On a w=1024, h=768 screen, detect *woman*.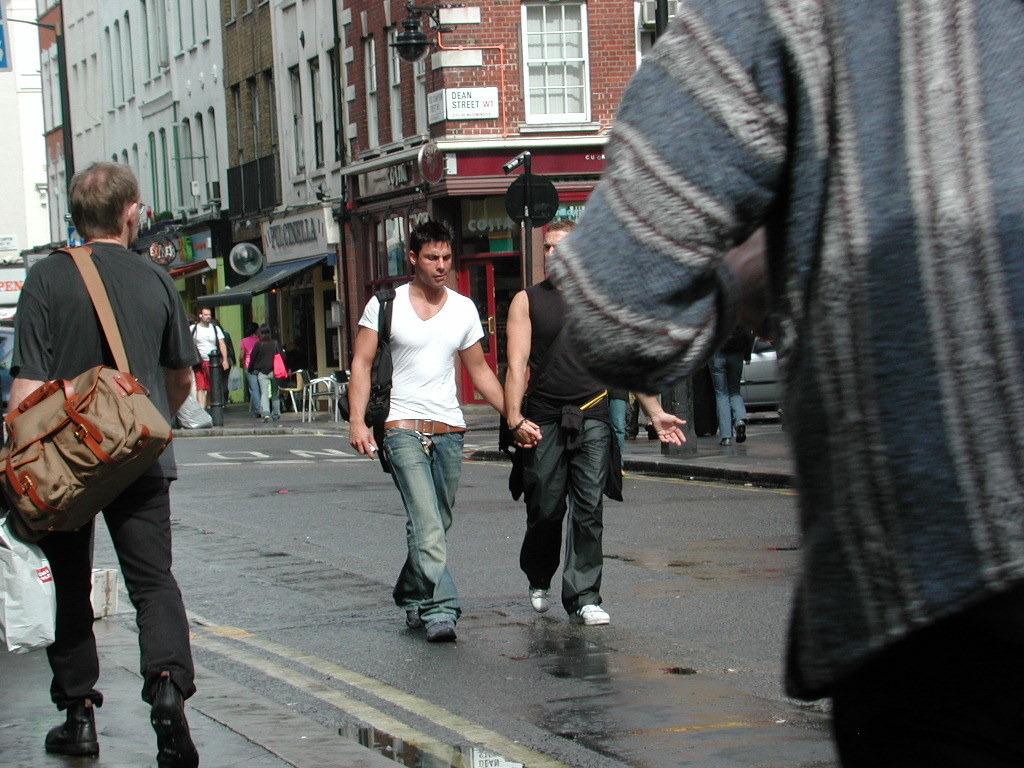
pyautogui.locateOnScreen(245, 320, 286, 417).
